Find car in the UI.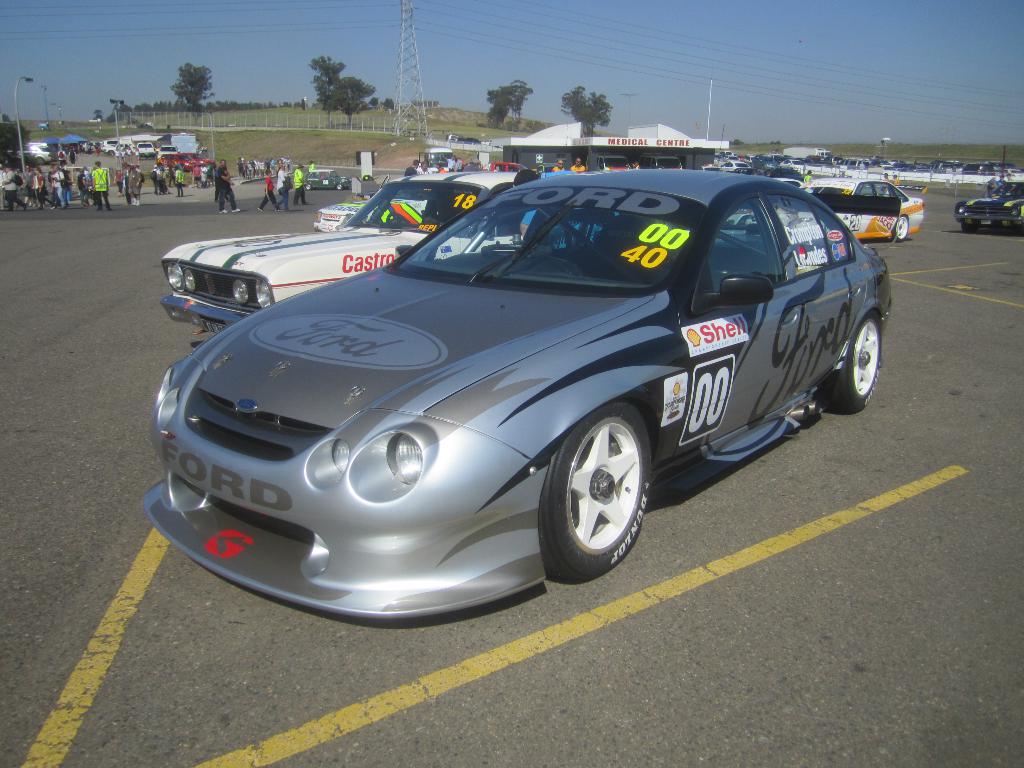
UI element at select_region(301, 168, 349, 189).
